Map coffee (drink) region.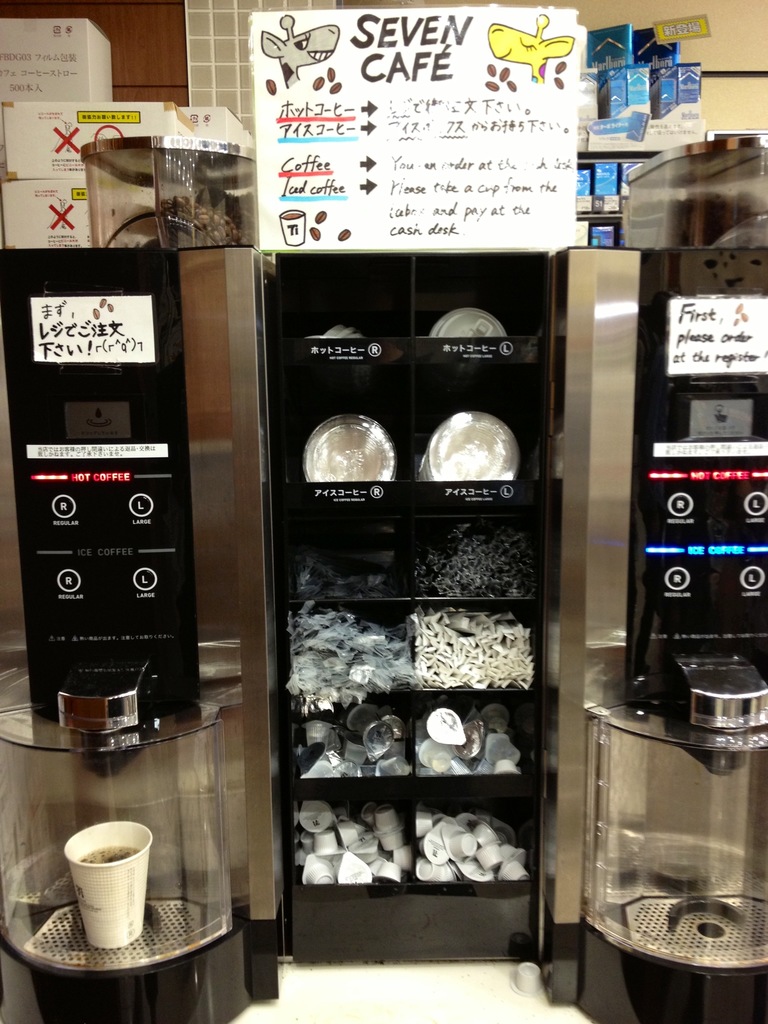
Mapped to <region>77, 847, 140, 861</region>.
